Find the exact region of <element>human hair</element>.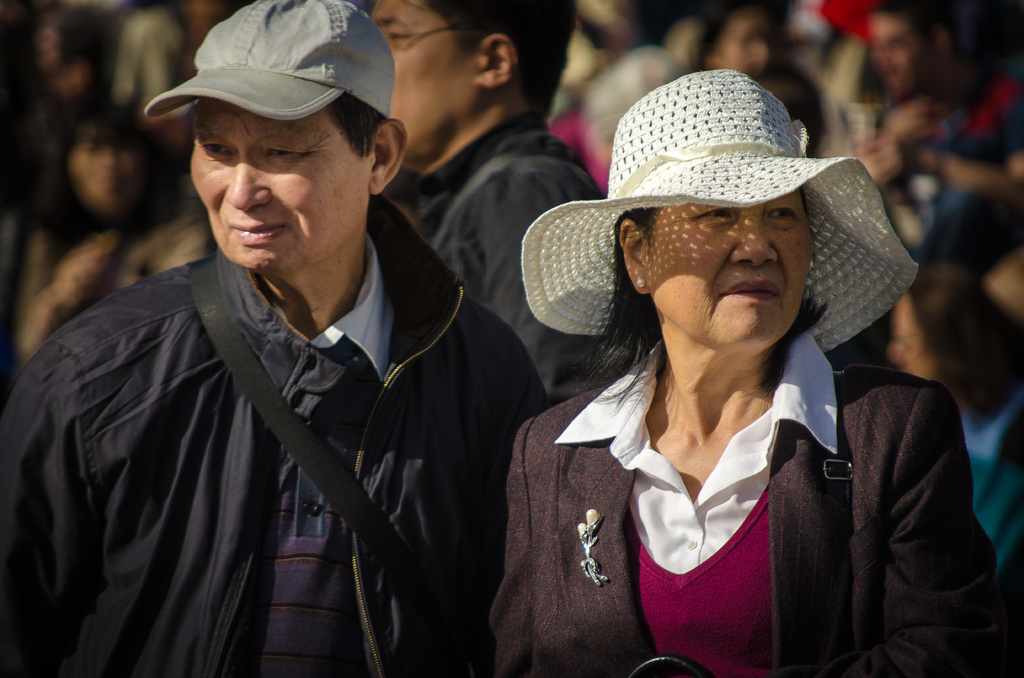
Exact region: 322:90:381:157.
